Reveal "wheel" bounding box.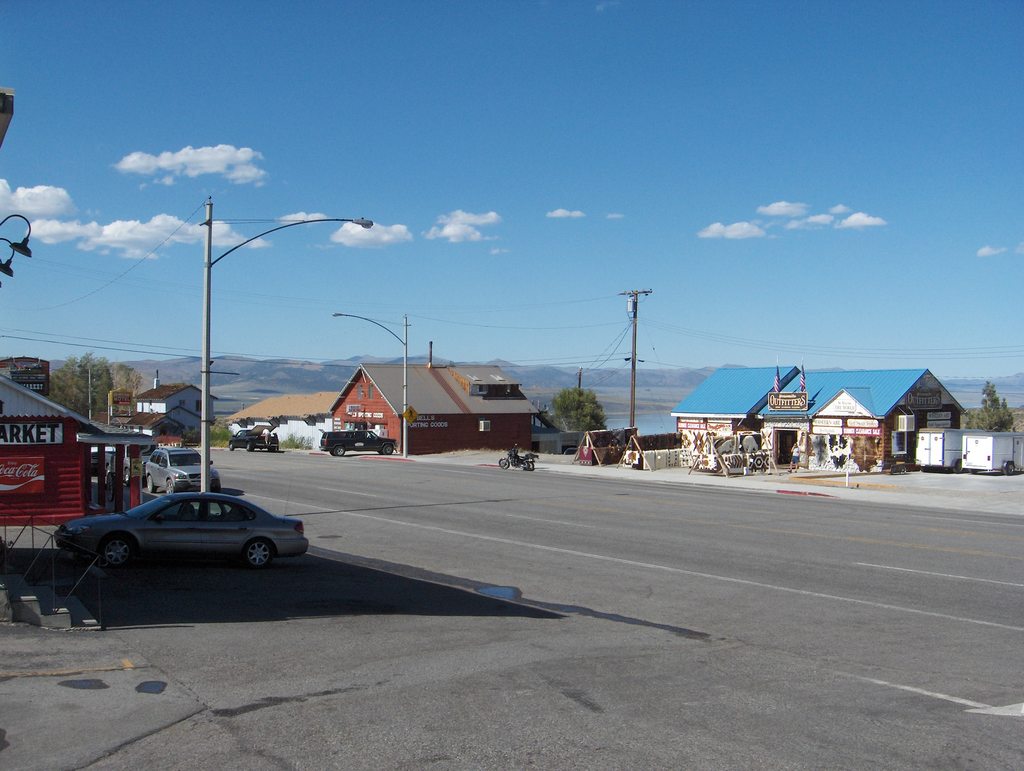
Revealed: select_region(120, 469, 129, 489).
